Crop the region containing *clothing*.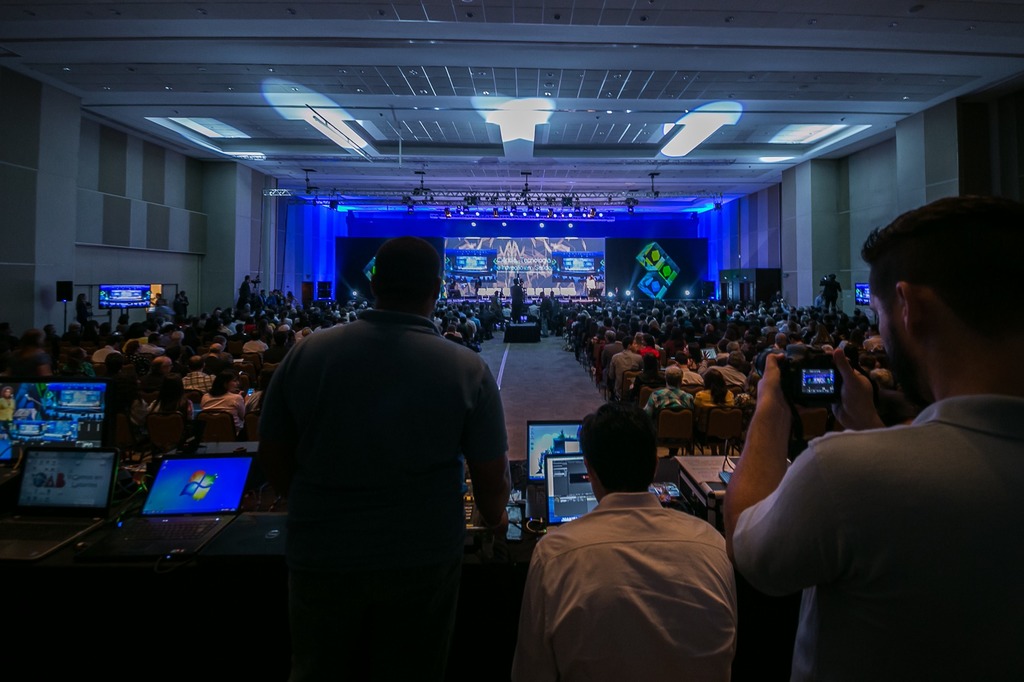
Crop region: x1=74, y1=300, x2=91, y2=328.
